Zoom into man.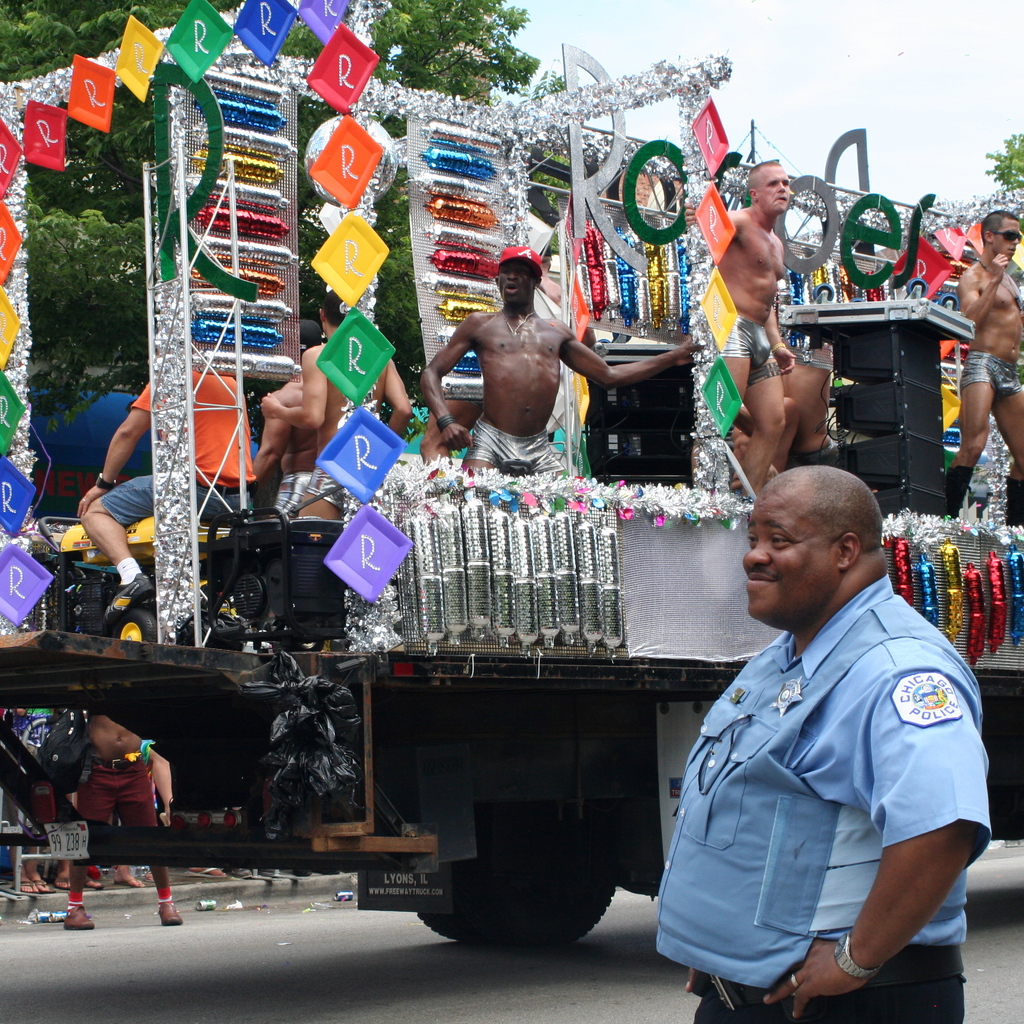
Zoom target: 714, 159, 800, 531.
